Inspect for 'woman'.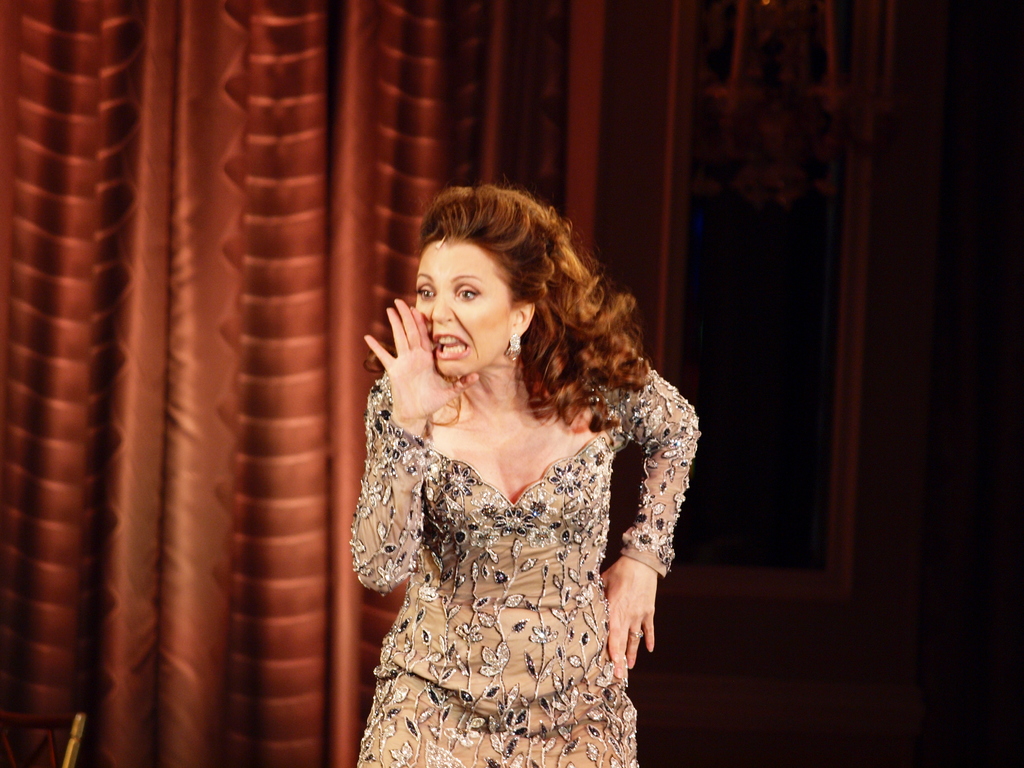
Inspection: Rect(347, 173, 698, 767).
